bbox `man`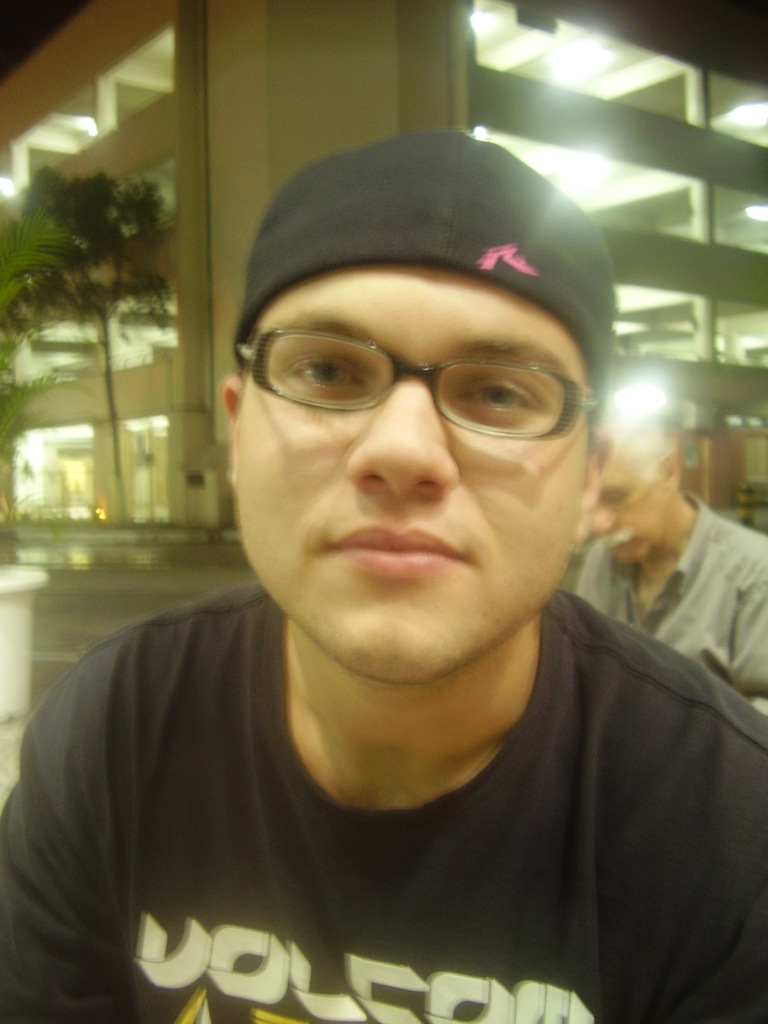
569/410/767/716
